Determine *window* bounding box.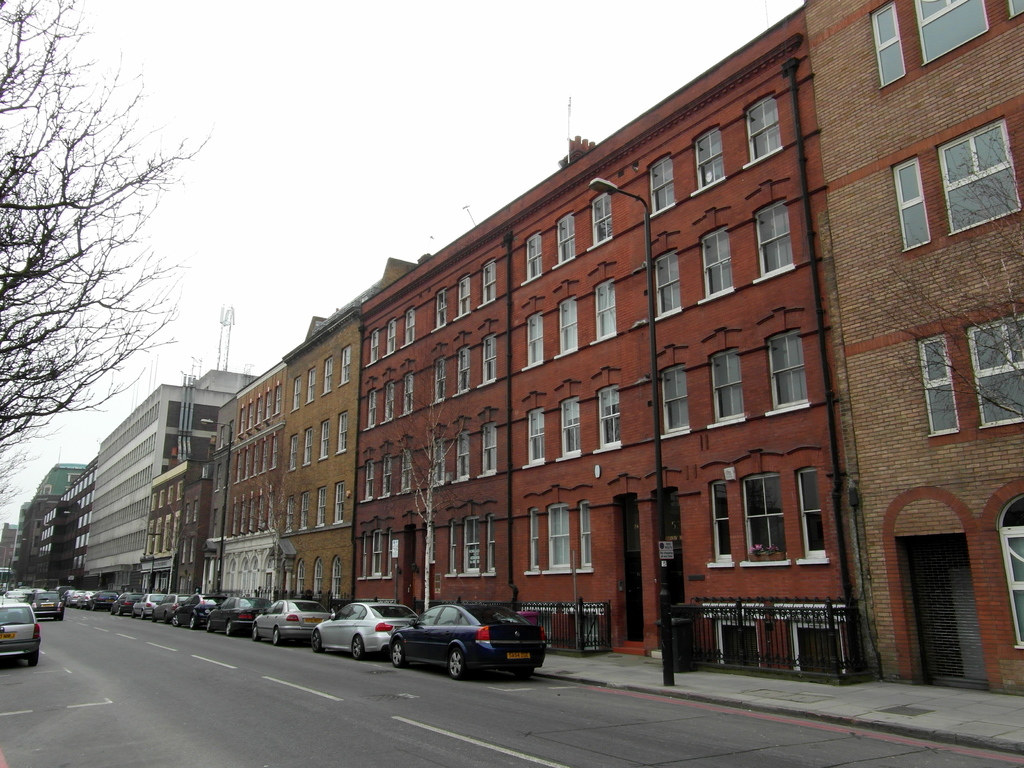
Determined: box=[455, 431, 470, 486].
